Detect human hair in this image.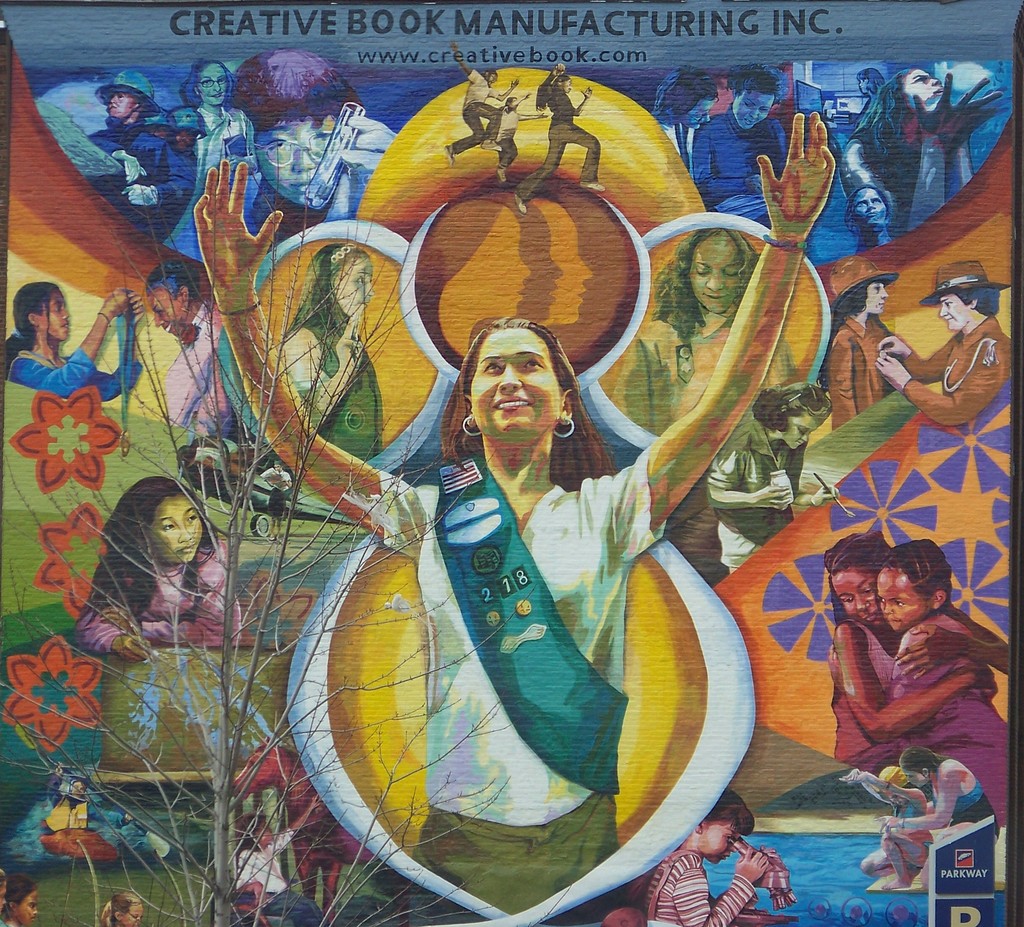
Detection: 286,245,359,360.
